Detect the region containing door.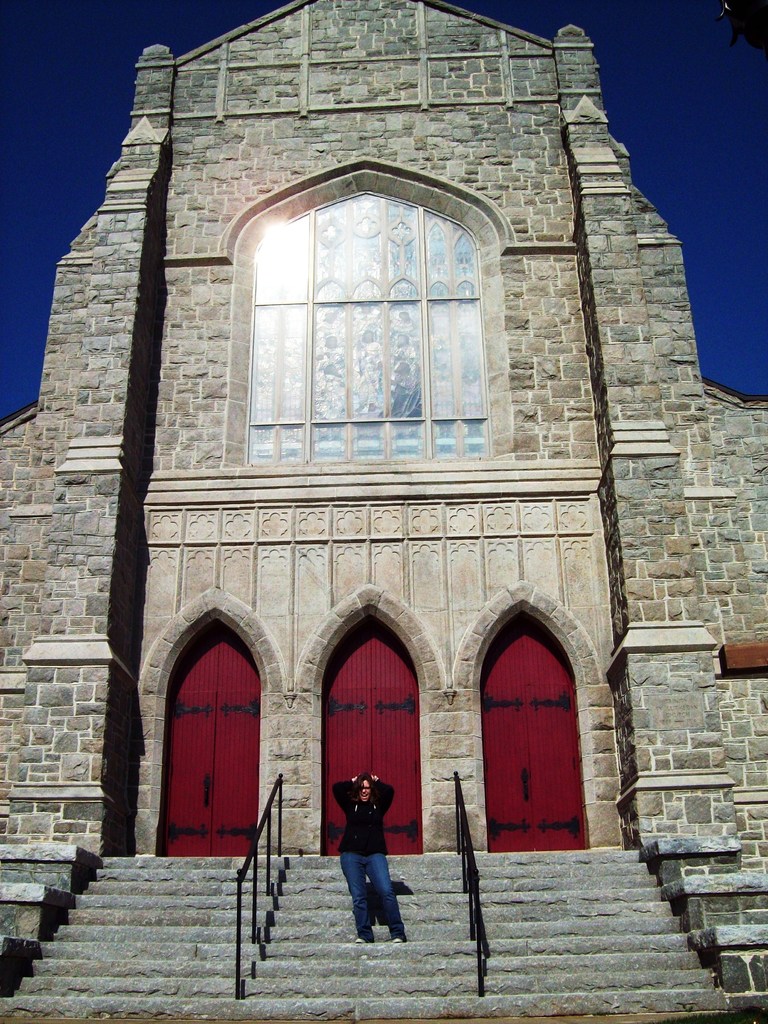
locate(157, 617, 263, 858).
